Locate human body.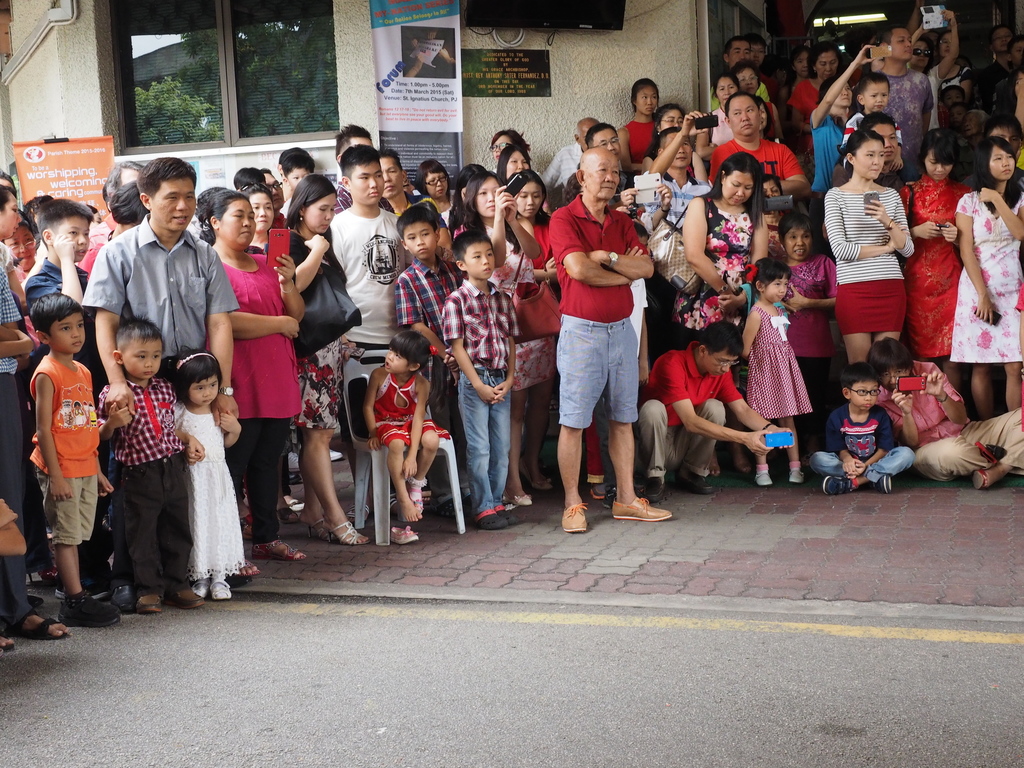
Bounding box: left=705, top=88, right=814, bottom=217.
